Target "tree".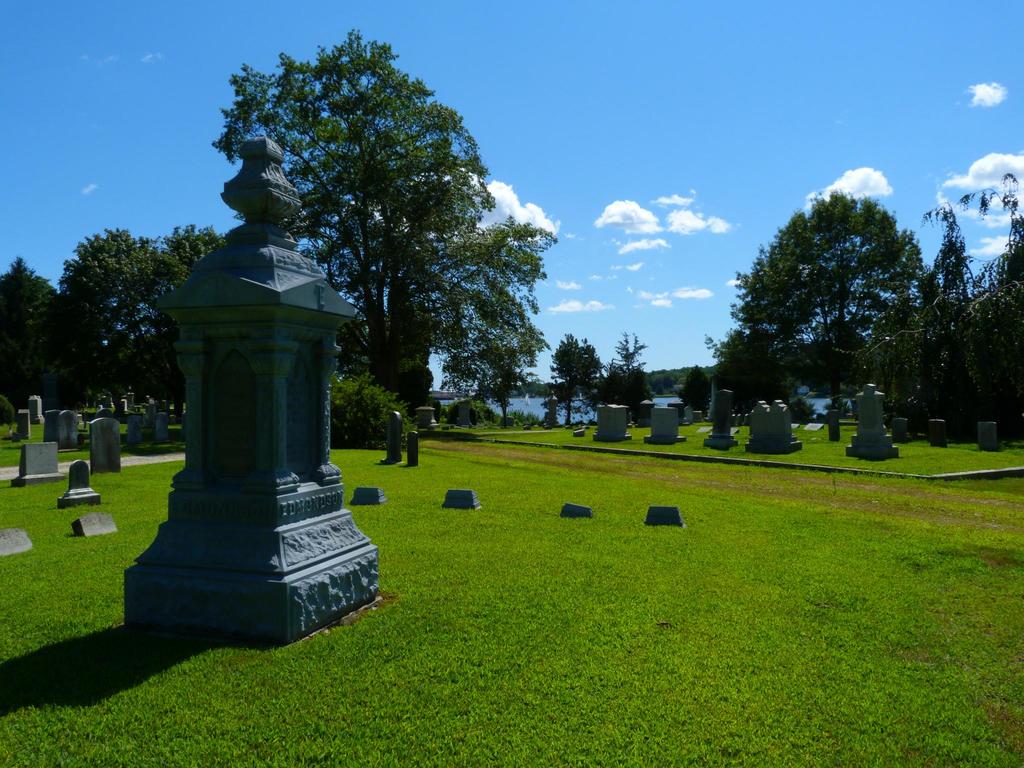
Target region: pyautogui.locateOnScreen(732, 190, 929, 444).
